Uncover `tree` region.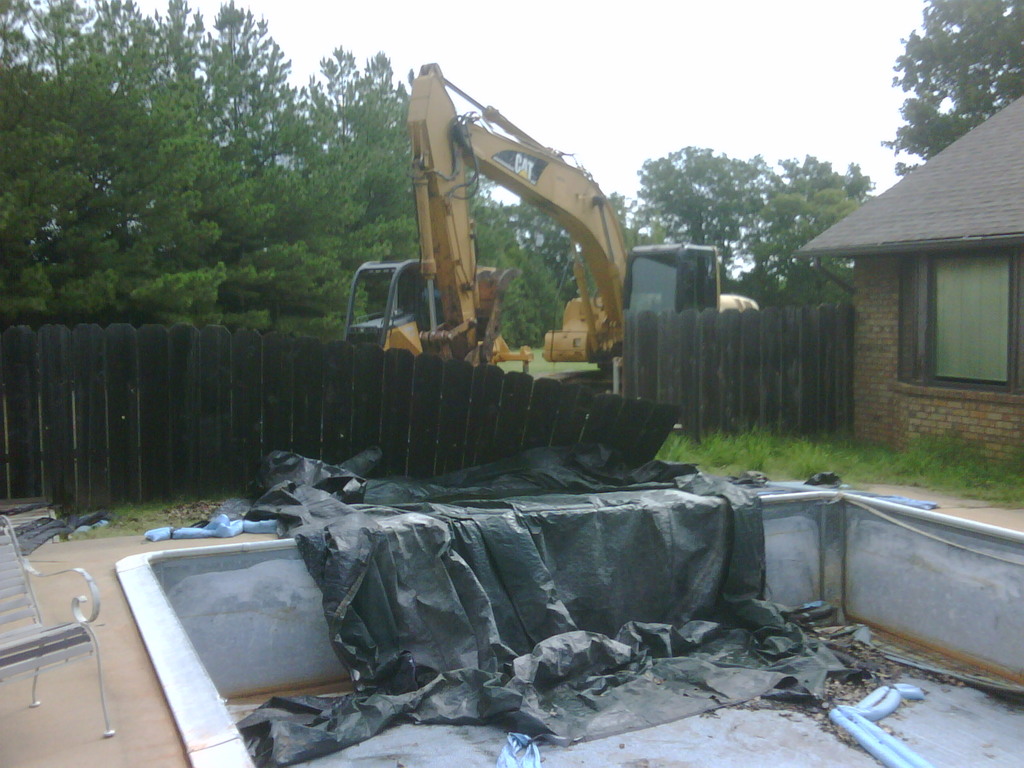
Uncovered: <region>878, 0, 1023, 175</region>.
